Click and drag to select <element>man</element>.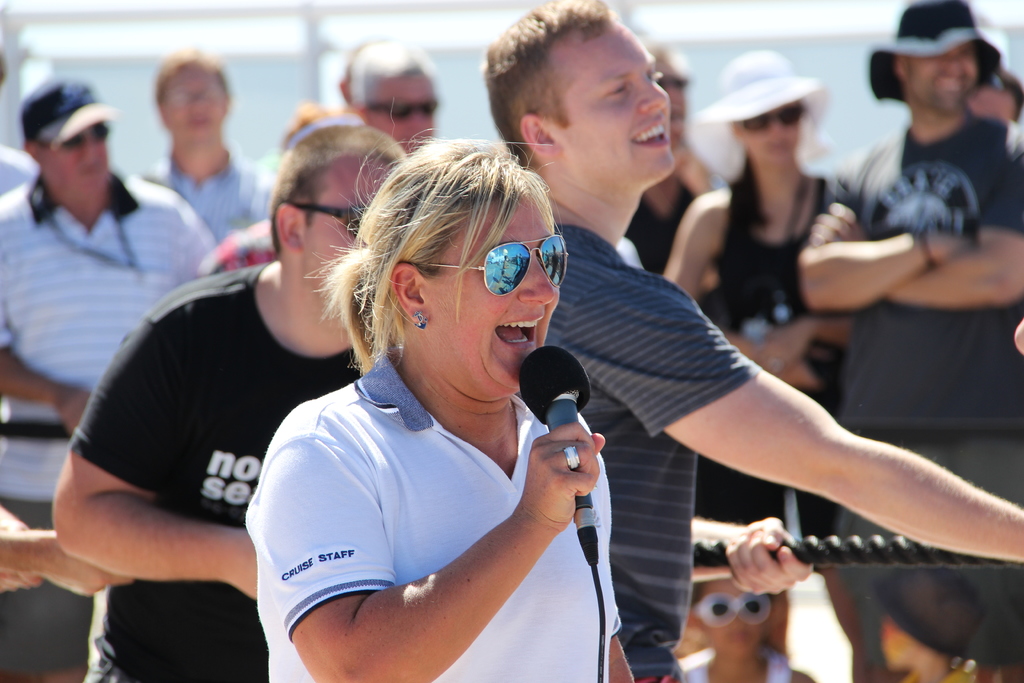
Selection: 627,37,739,315.
